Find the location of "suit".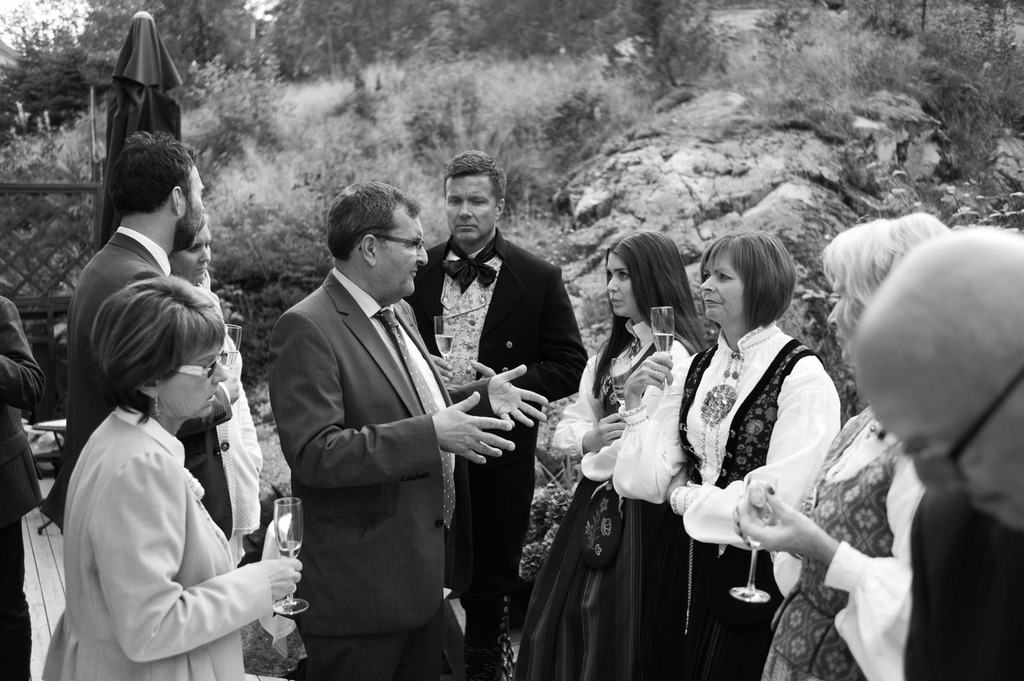
Location: pyautogui.locateOnScreen(38, 224, 230, 541).
